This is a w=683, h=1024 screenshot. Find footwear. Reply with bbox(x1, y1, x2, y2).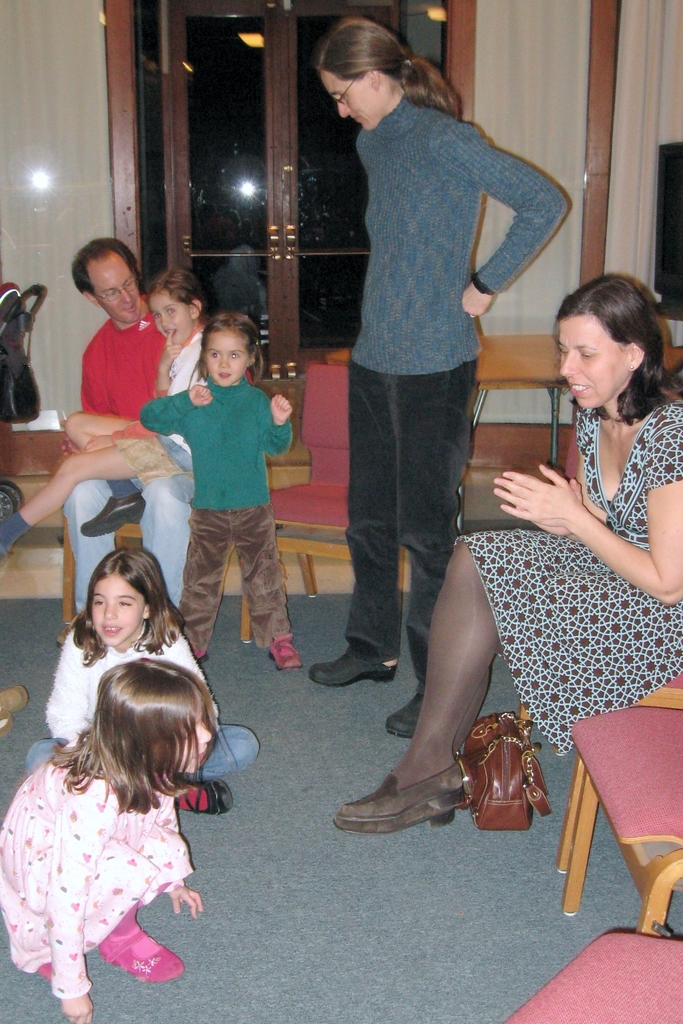
bbox(386, 691, 424, 739).
